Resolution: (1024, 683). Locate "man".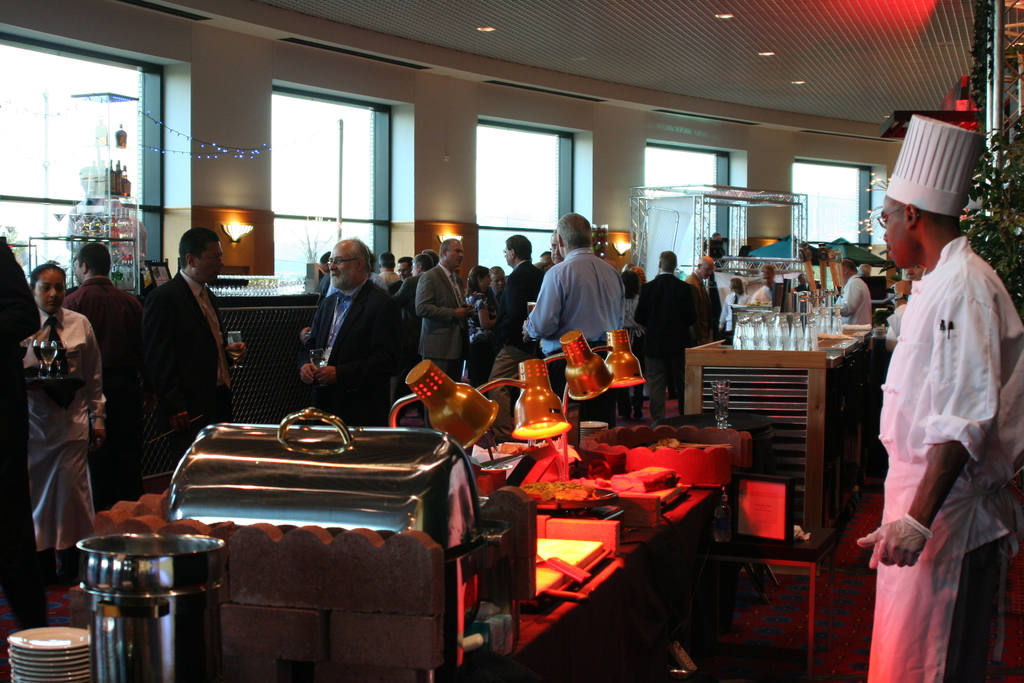
[374, 252, 403, 286].
